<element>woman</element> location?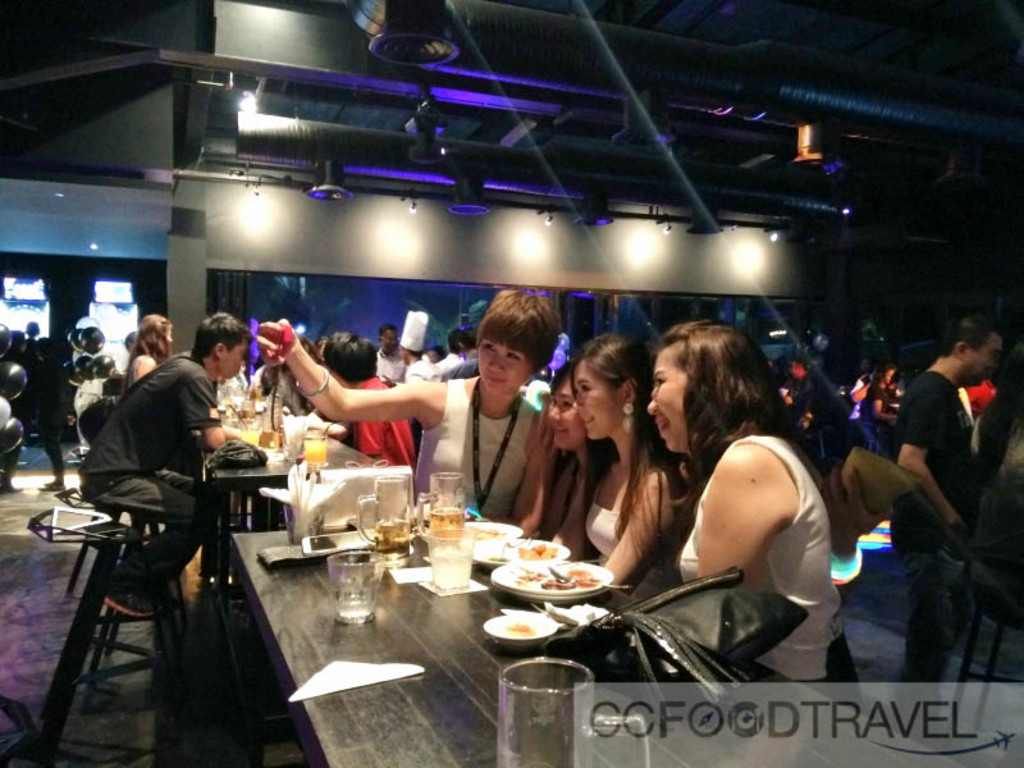
{"left": 646, "top": 319, "right": 844, "bottom": 695}
